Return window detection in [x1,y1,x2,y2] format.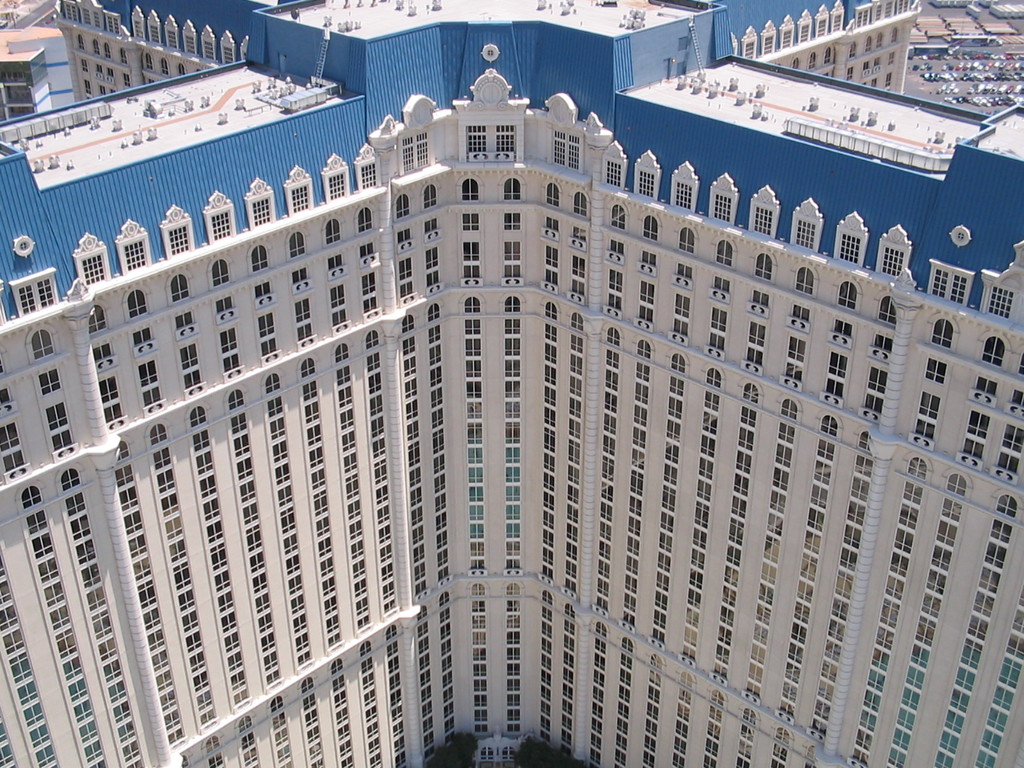
[900,502,918,525].
